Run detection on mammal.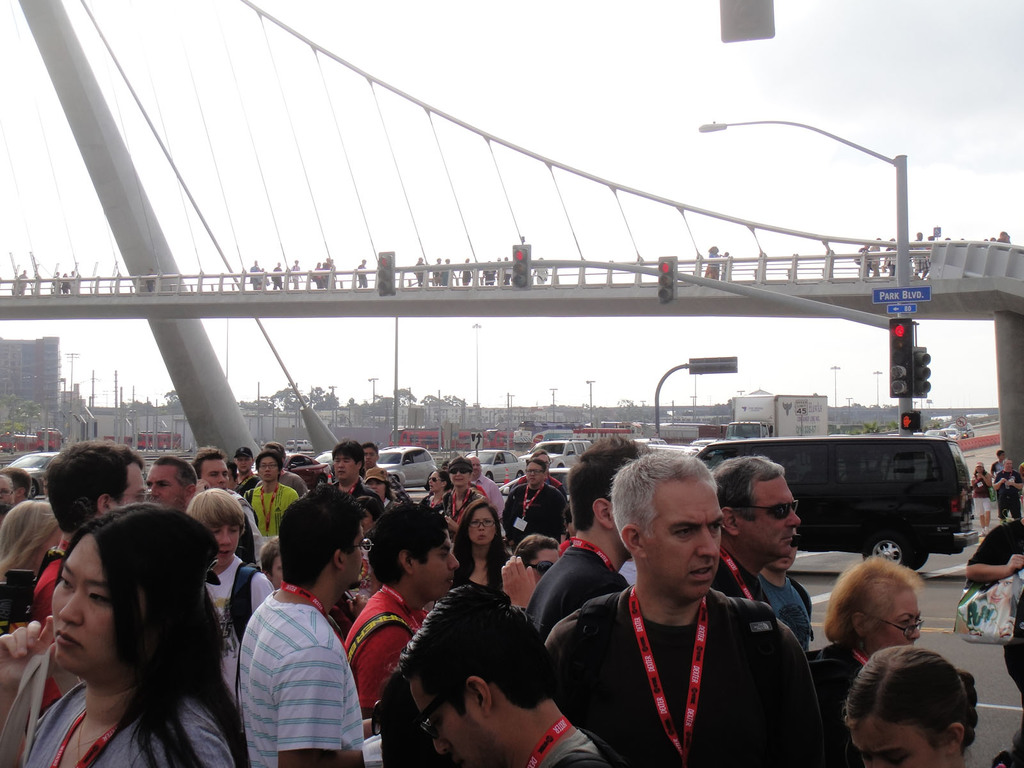
Result: [499,255,502,275].
